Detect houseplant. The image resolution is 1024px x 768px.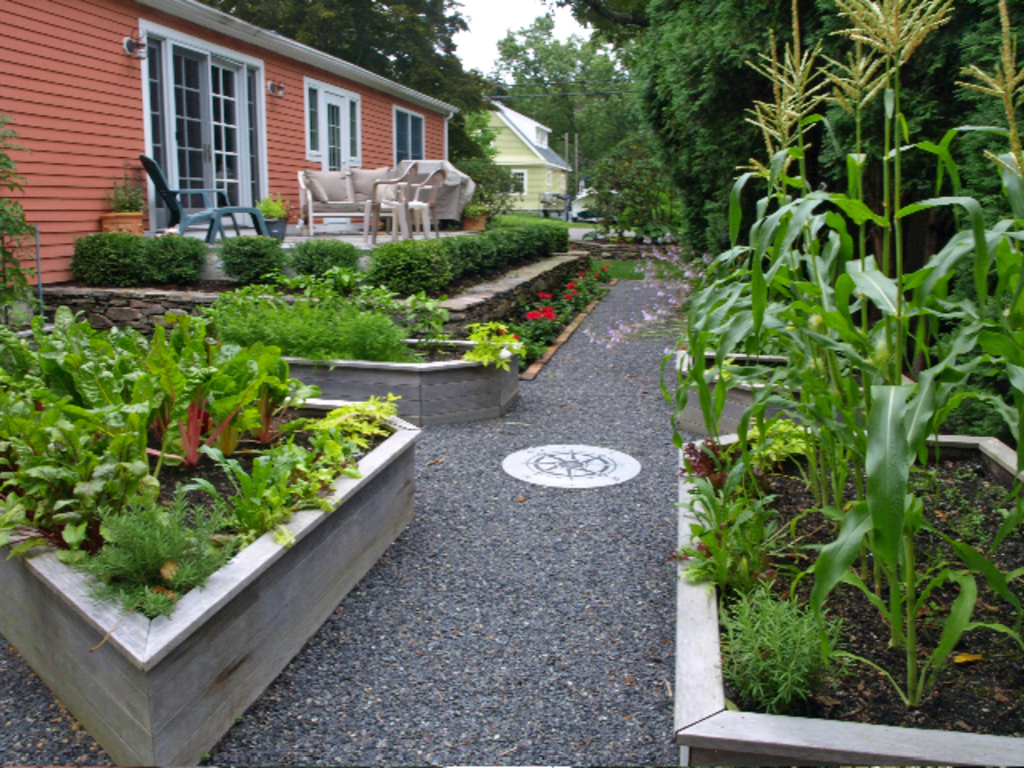
detection(98, 166, 150, 234).
